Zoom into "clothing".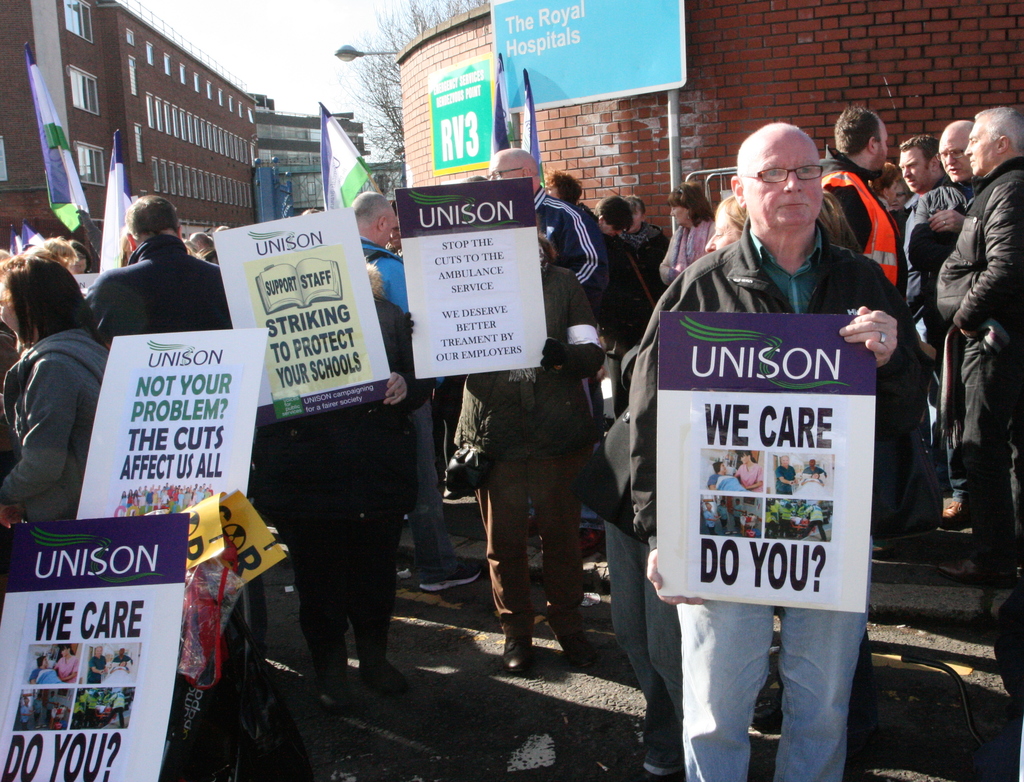
Zoom target: box=[817, 141, 938, 544].
